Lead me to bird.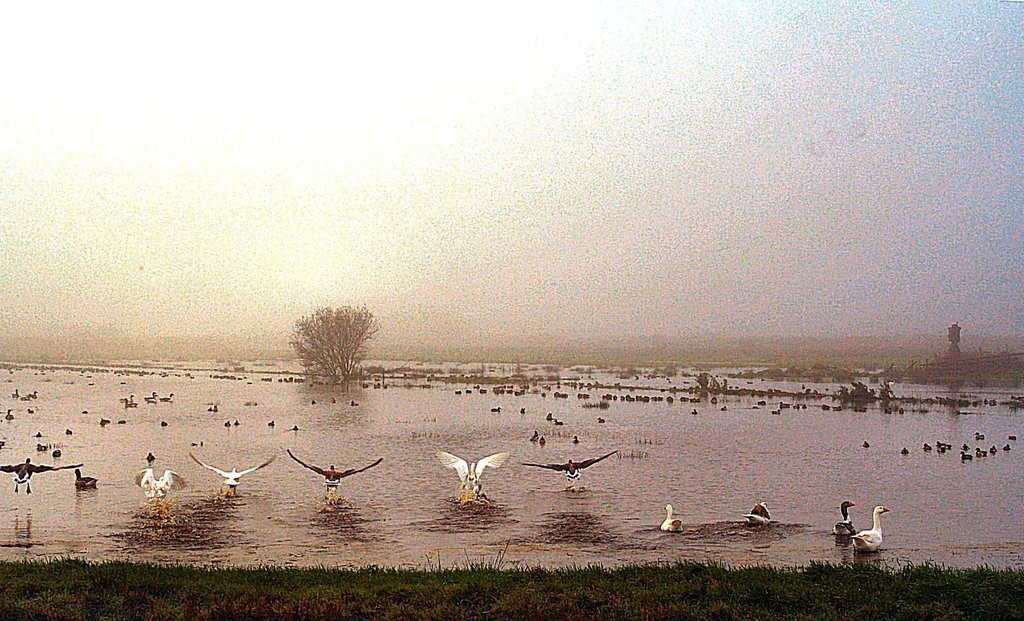
Lead to rect(826, 499, 856, 537).
